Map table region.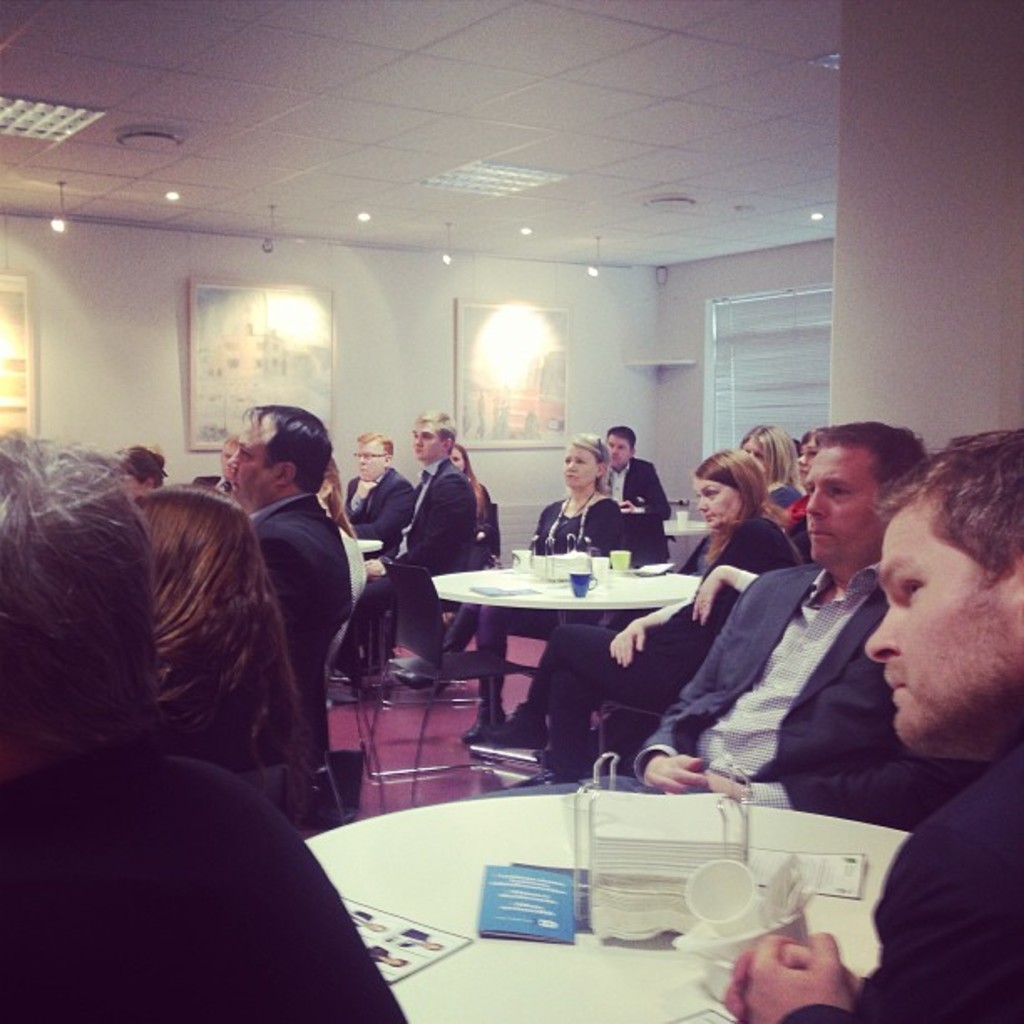
Mapped to {"x1": 661, "y1": 514, "x2": 713, "y2": 534}.
